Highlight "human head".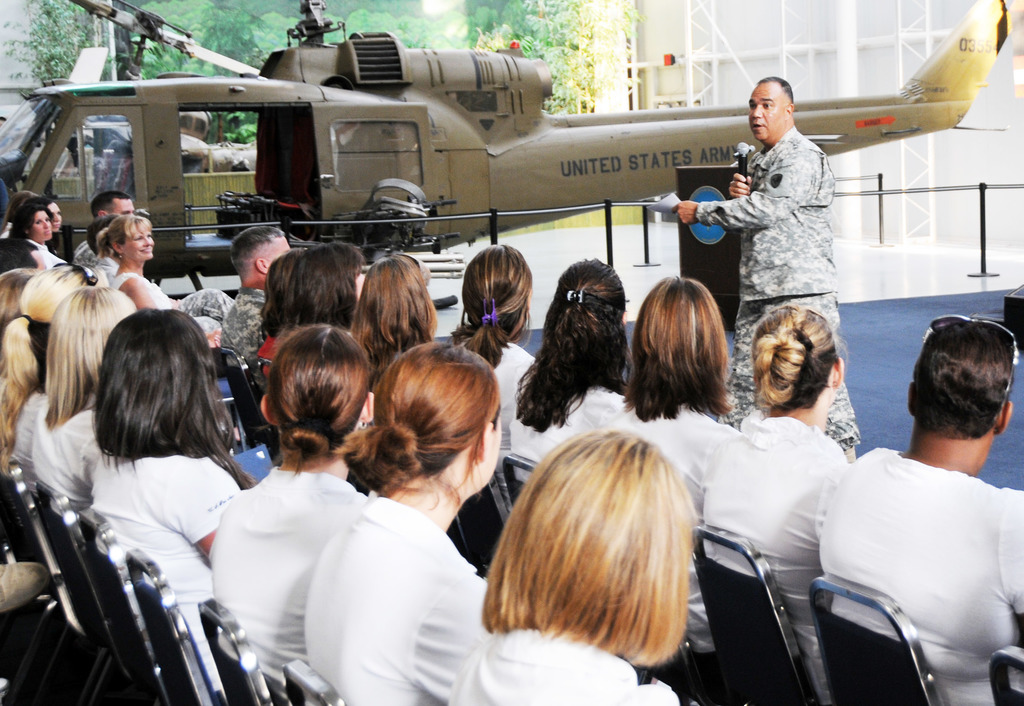
Highlighted region: [x1=28, y1=200, x2=63, y2=229].
